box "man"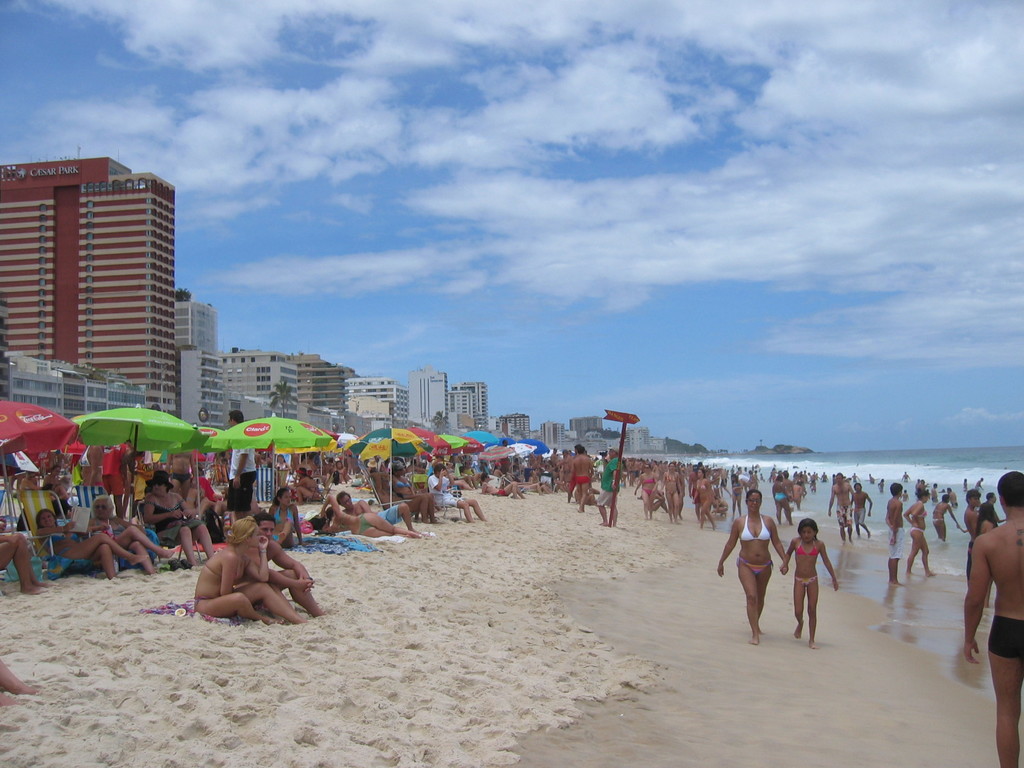
left=829, top=471, right=854, bottom=545
